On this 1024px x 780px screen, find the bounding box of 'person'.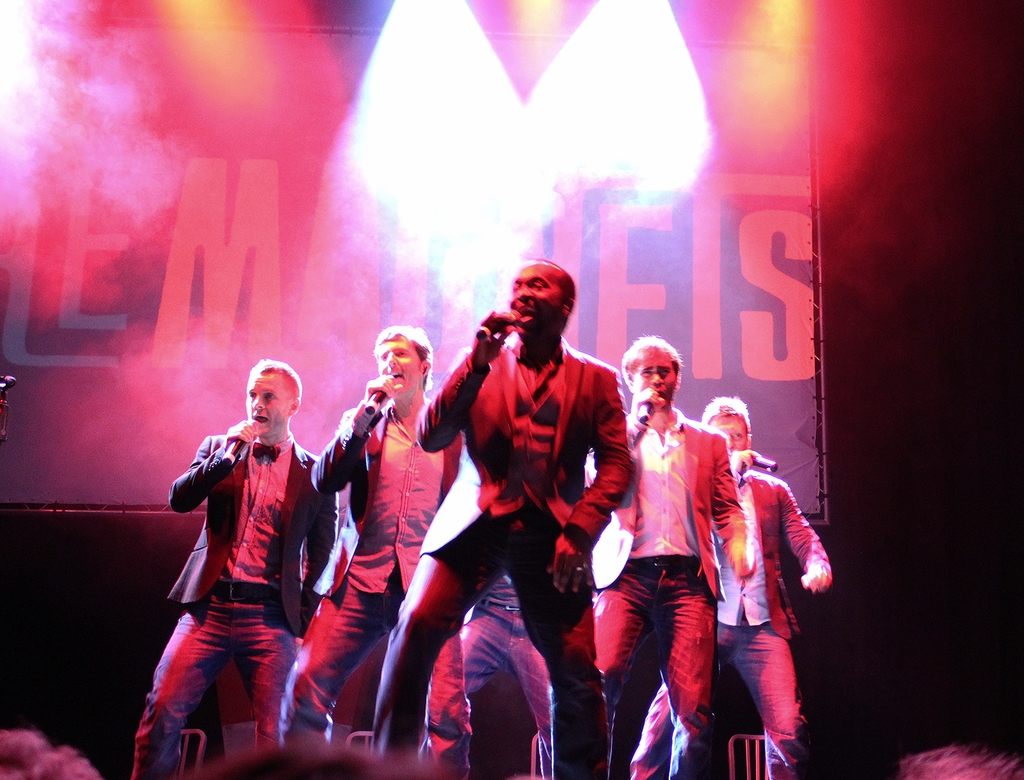
Bounding box: bbox=(0, 720, 104, 779).
